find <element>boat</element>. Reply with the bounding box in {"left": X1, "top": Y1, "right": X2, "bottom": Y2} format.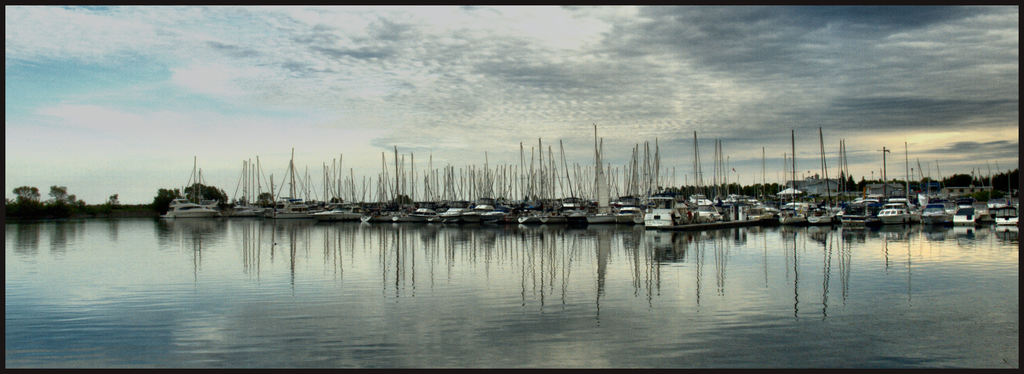
{"left": 172, "top": 164, "right": 218, "bottom": 222}.
